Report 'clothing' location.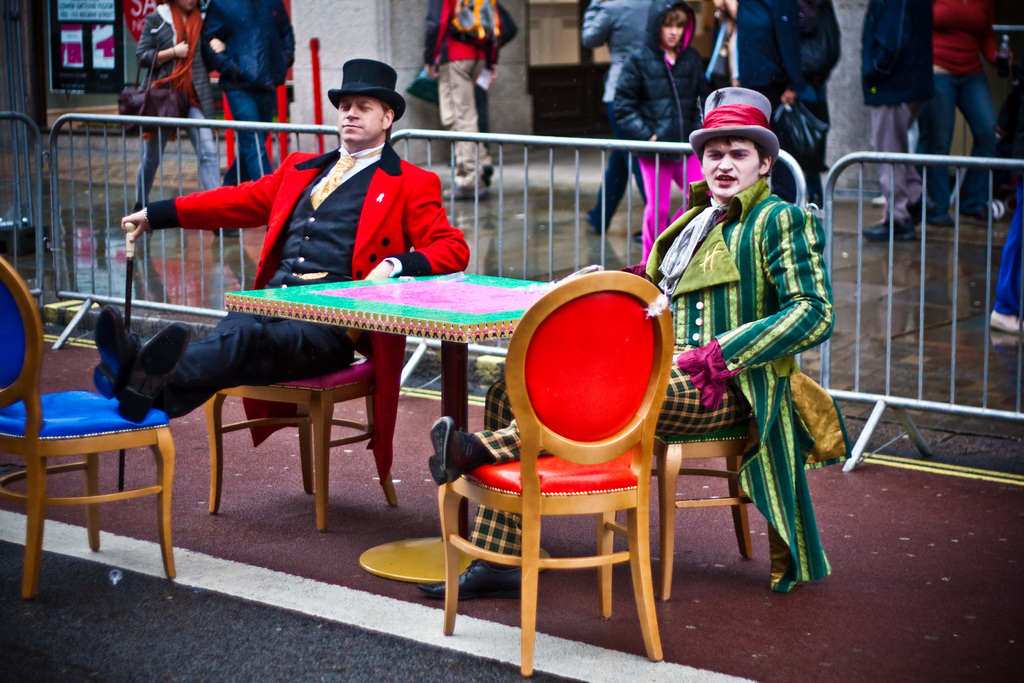
Report: [left=424, top=0, right=518, bottom=178].
